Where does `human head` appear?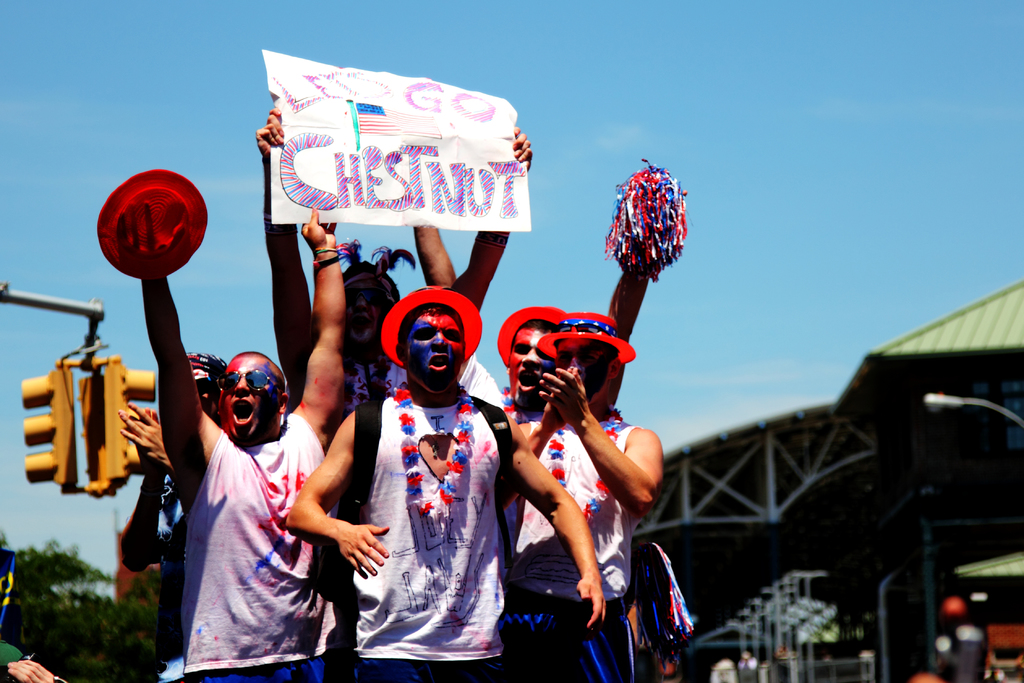
Appears at box=[553, 334, 626, 403].
